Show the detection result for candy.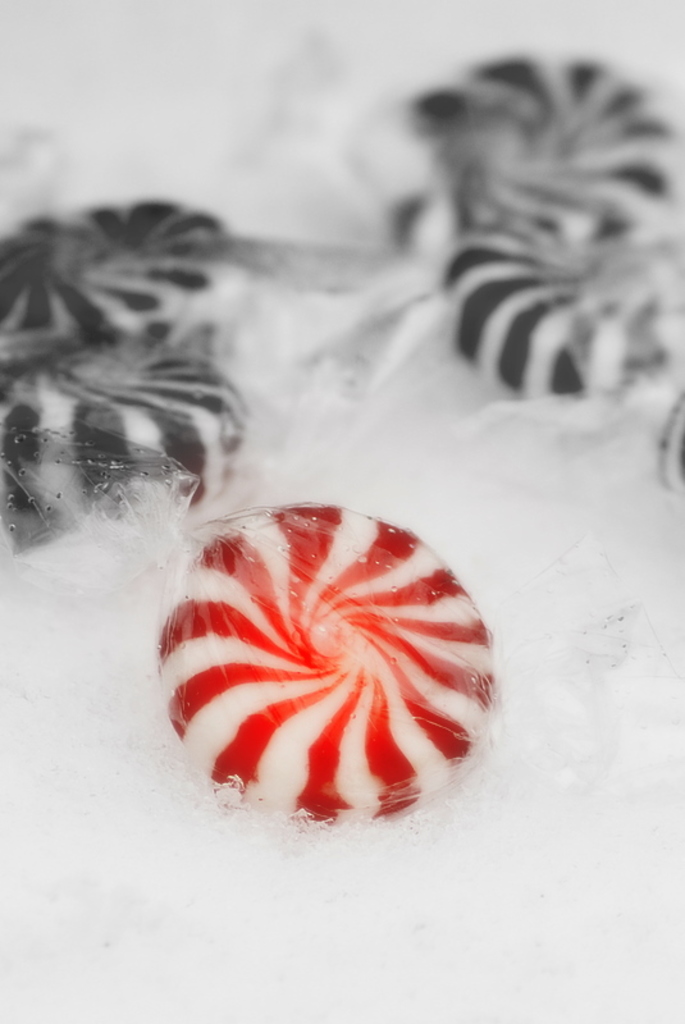
[x1=0, y1=332, x2=242, y2=556].
